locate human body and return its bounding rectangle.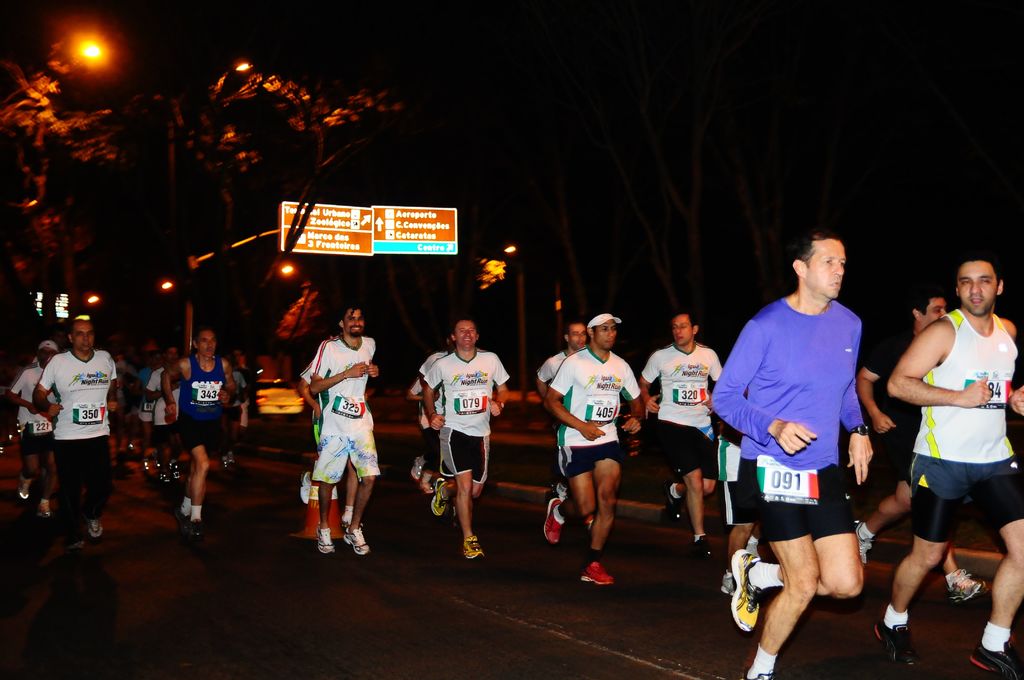
(x1=30, y1=318, x2=113, y2=540).
